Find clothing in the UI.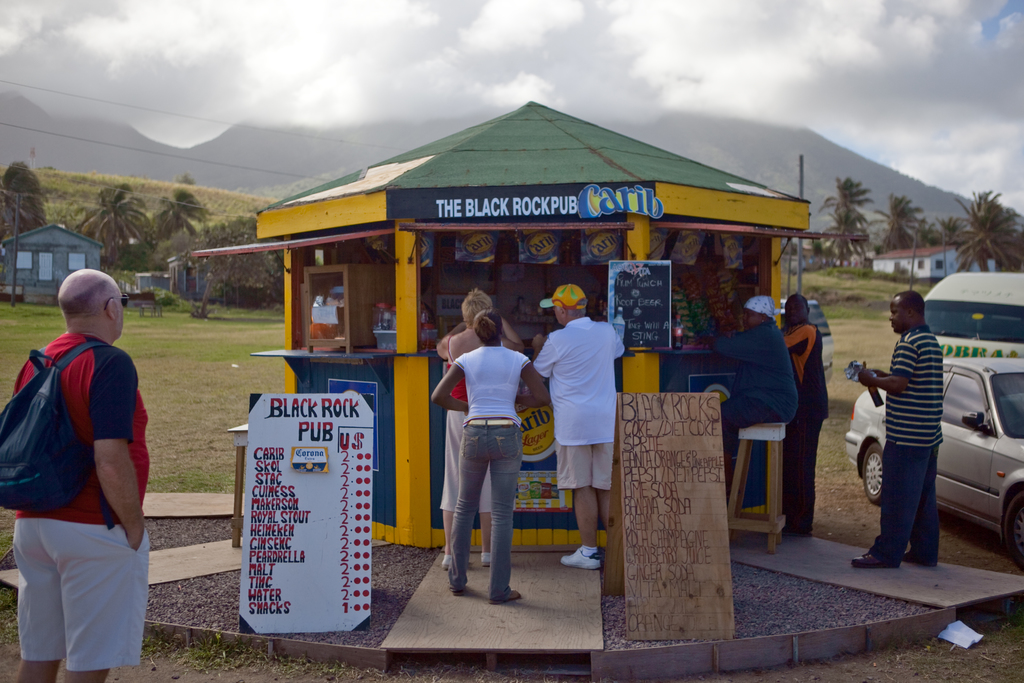
UI element at select_region(18, 299, 152, 654).
